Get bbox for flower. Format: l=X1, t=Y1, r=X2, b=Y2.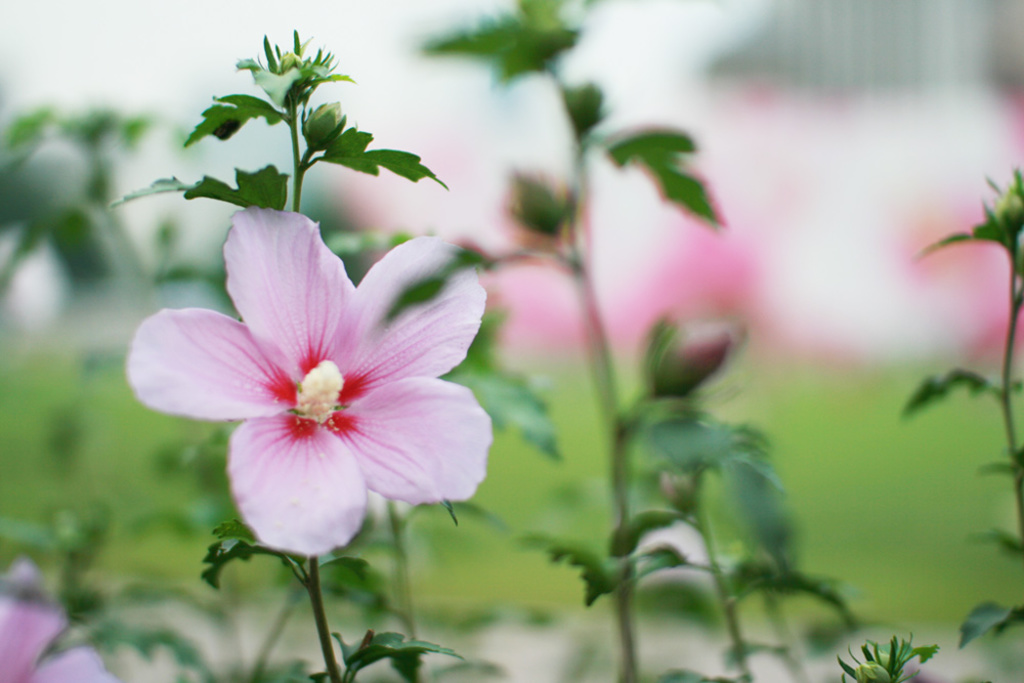
l=140, t=217, r=466, b=575.
